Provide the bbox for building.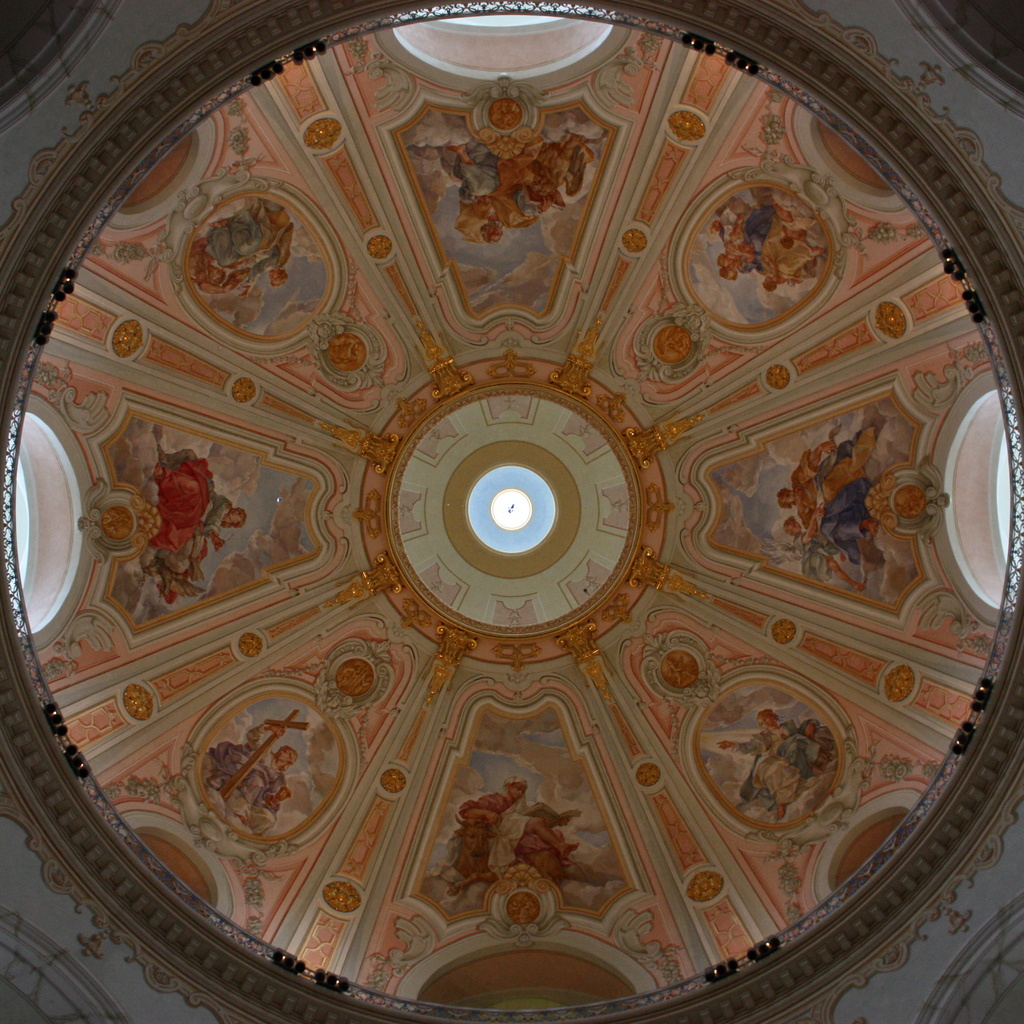
<region>0, 0, 1023, 1023</region>.
